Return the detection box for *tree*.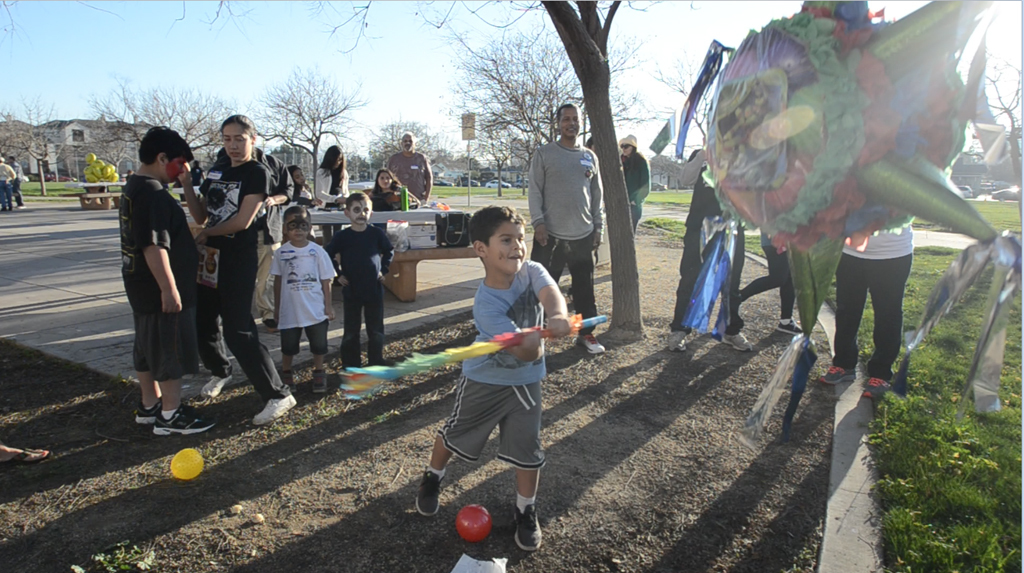
crop(19, 75, 60, 187).
